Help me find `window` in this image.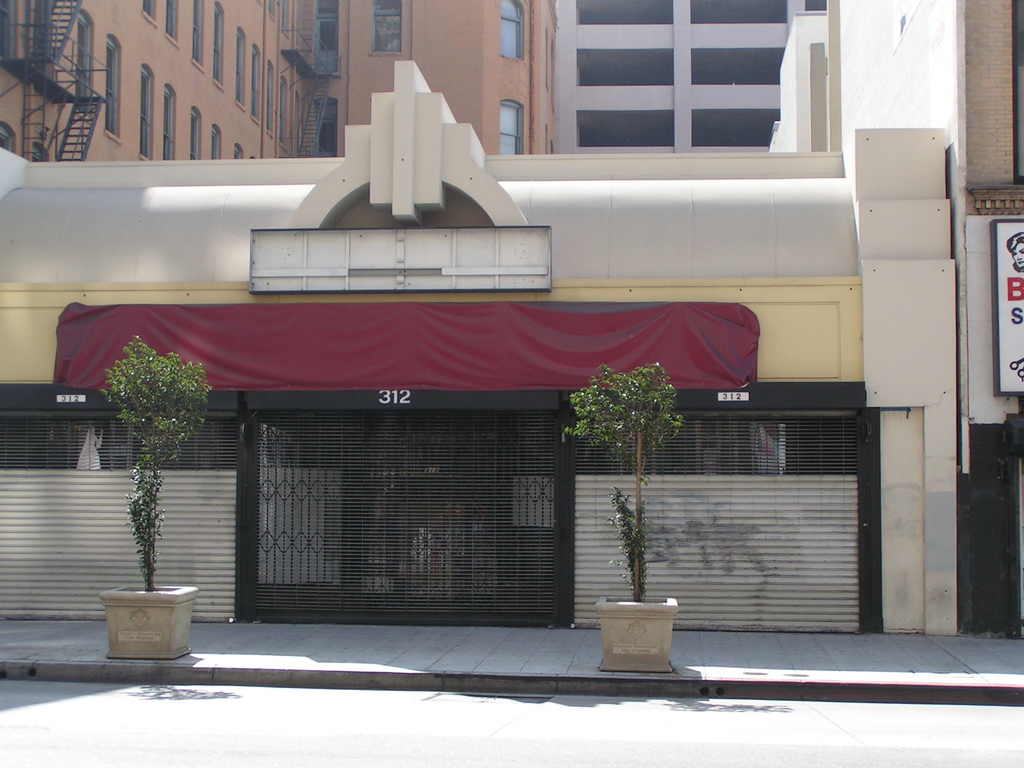
Found it: 314/98/345/160.
